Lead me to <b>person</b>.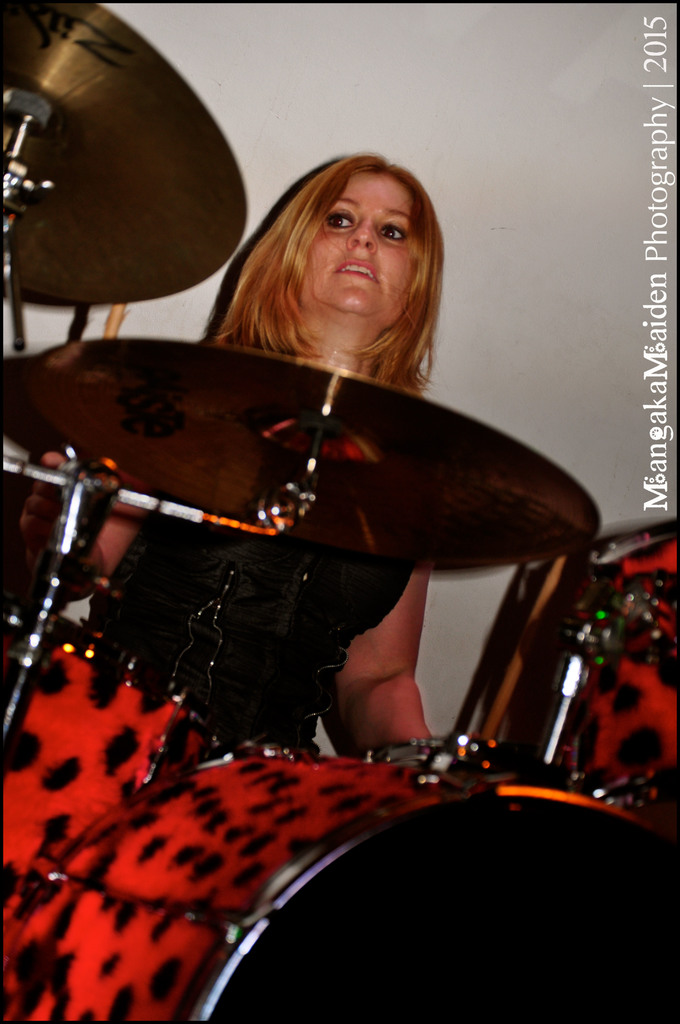
Lead to rect(20, 155, 441, 752).
